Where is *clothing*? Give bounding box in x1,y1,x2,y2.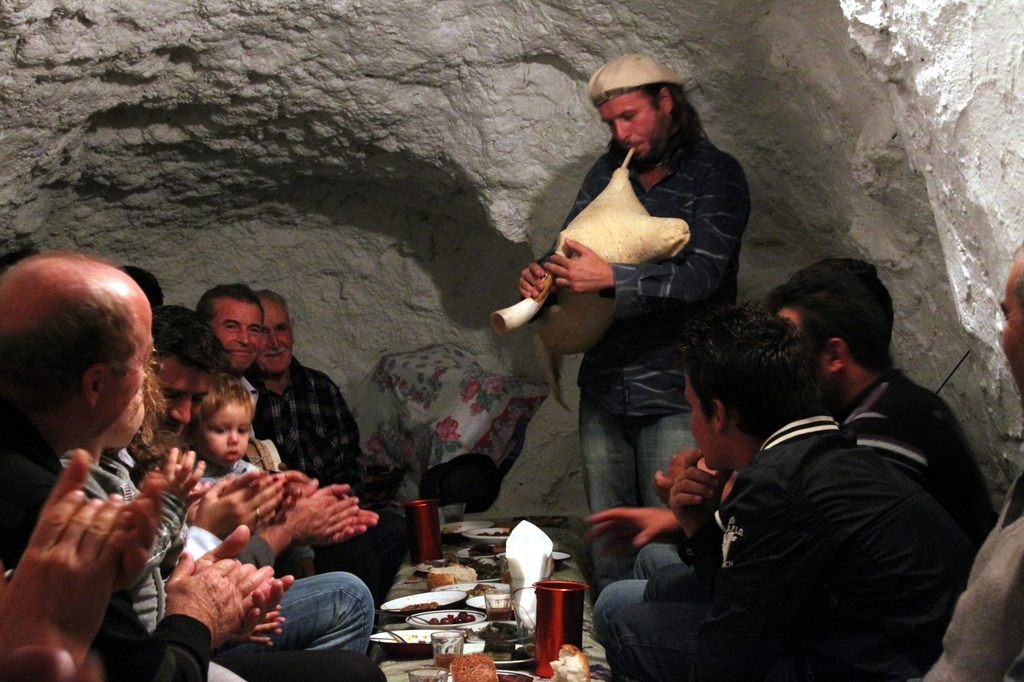
51,452,195,630.
